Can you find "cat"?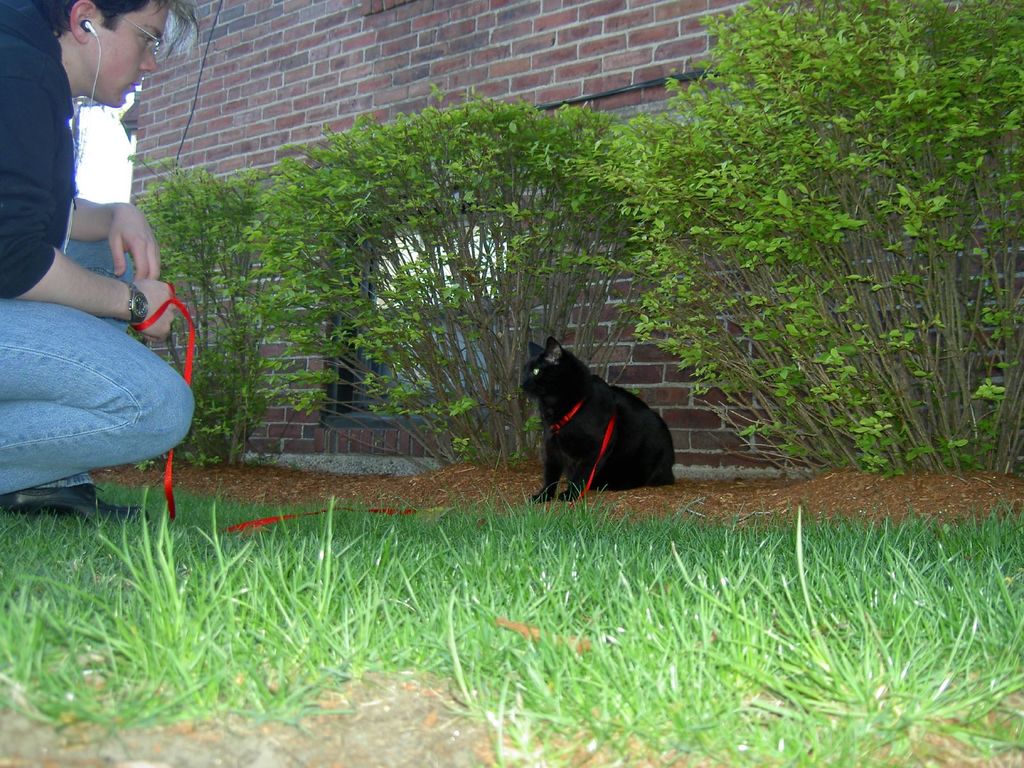
Yes, bounding box: l=511, t=328, r=686, b=511.
